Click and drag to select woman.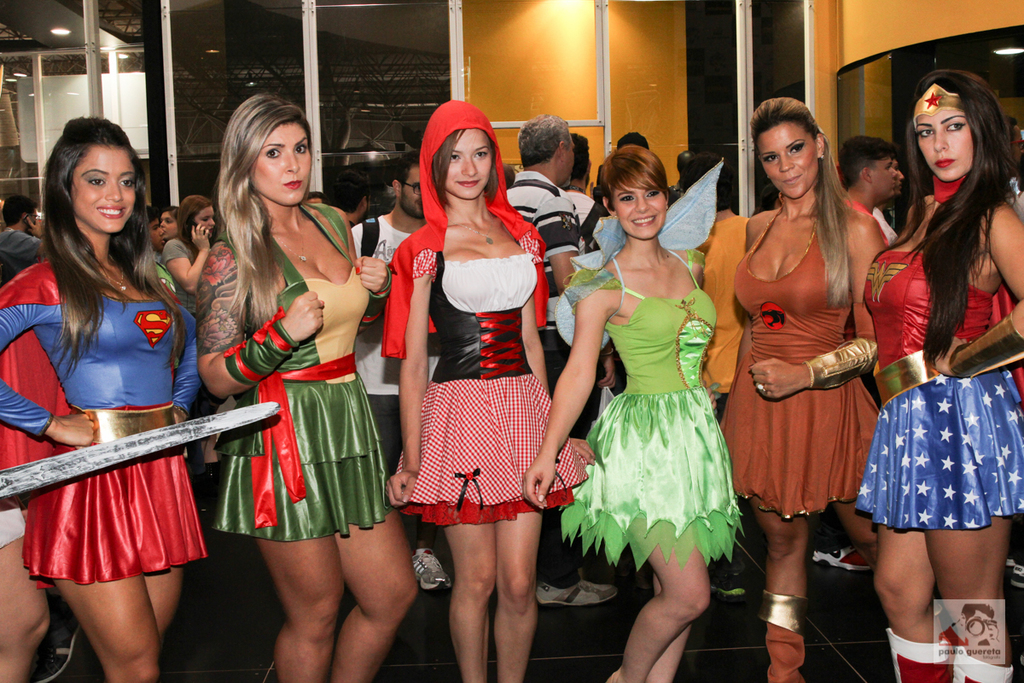
Selection: 164,195,218,480.
